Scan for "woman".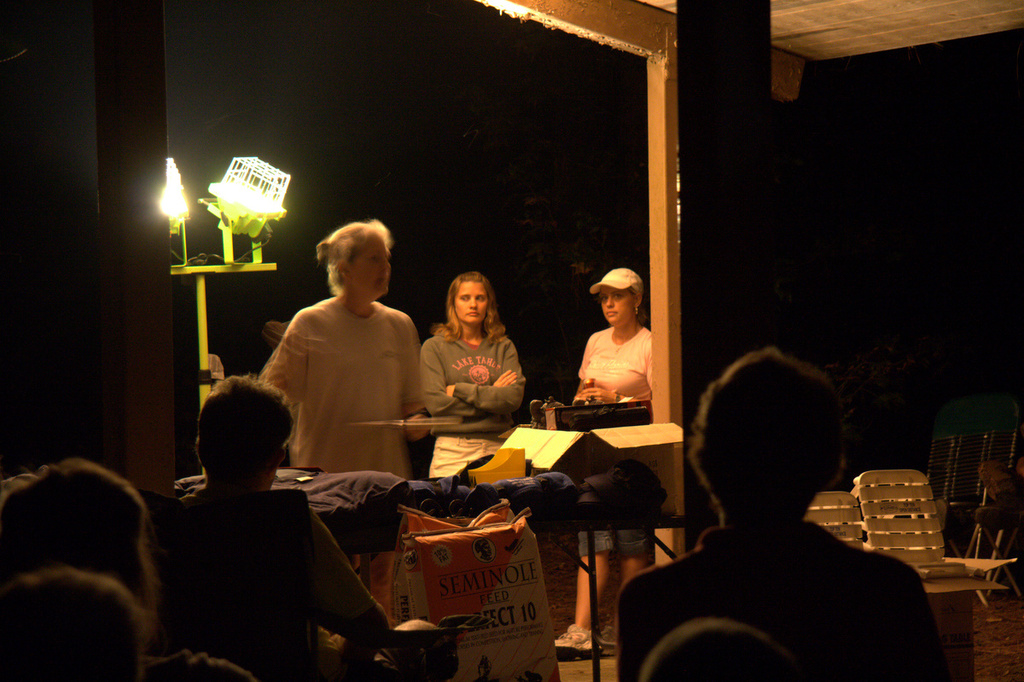
Scan result: 233, 224, 445, 519.
